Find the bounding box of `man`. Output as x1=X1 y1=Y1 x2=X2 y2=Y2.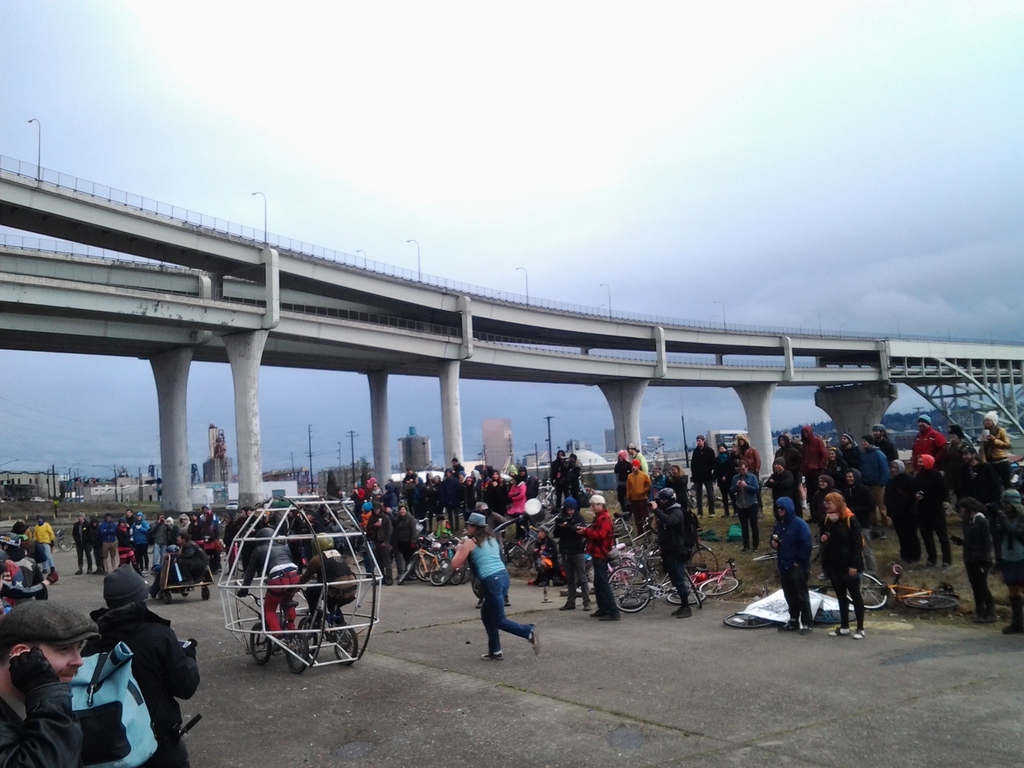
x1=625 y1=444 x2=647 y2=472.
